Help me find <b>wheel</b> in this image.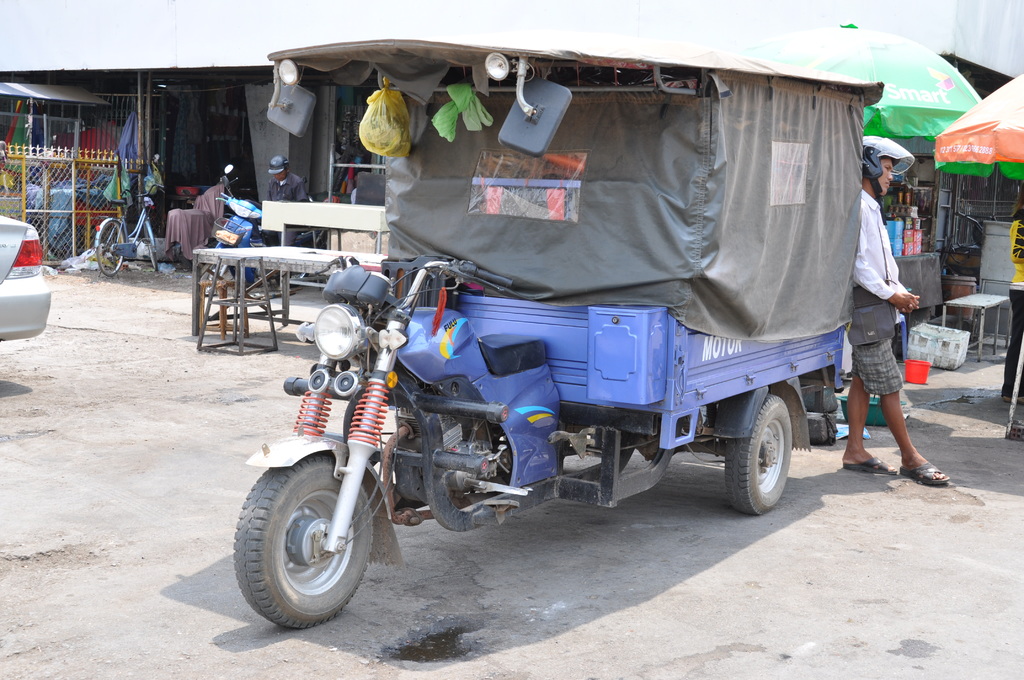
Found it: (147,244,160,274).
